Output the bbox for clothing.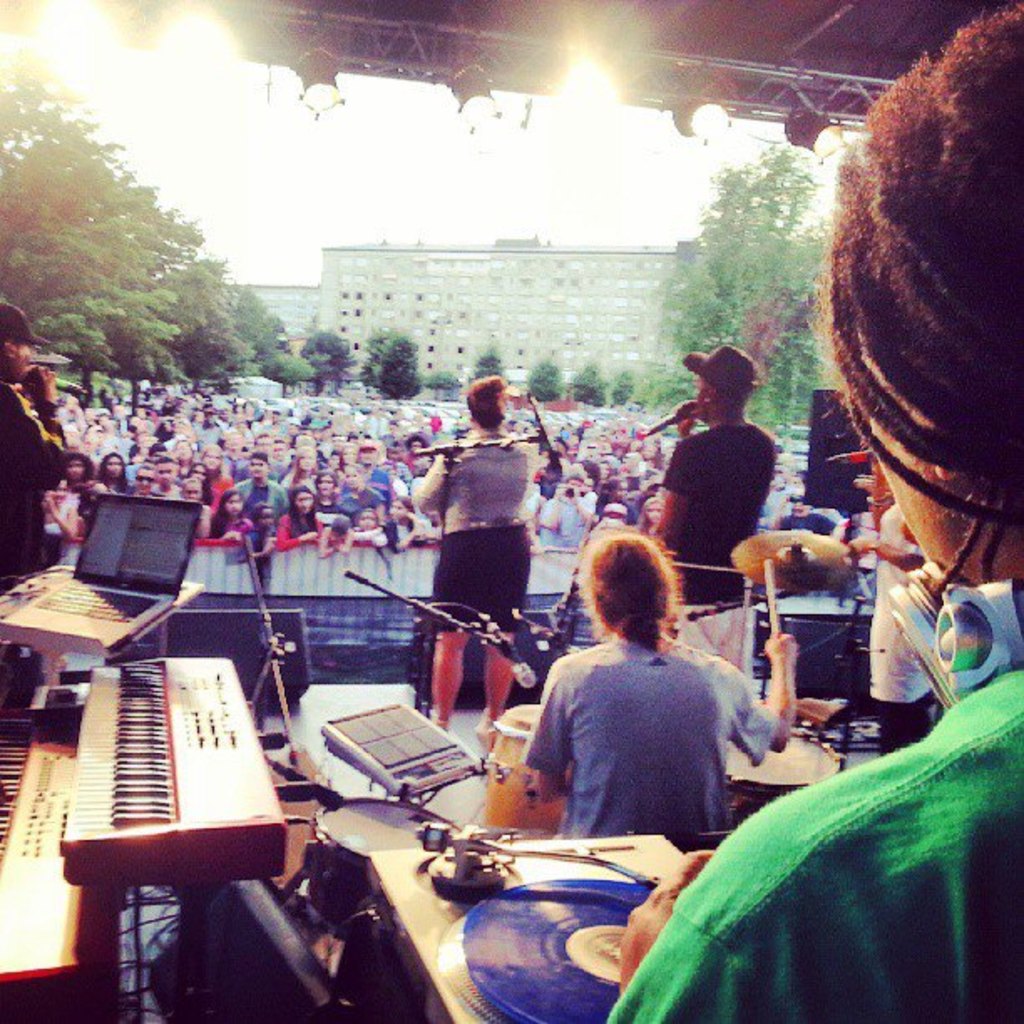
BBox(233, 477, 294, 517).
